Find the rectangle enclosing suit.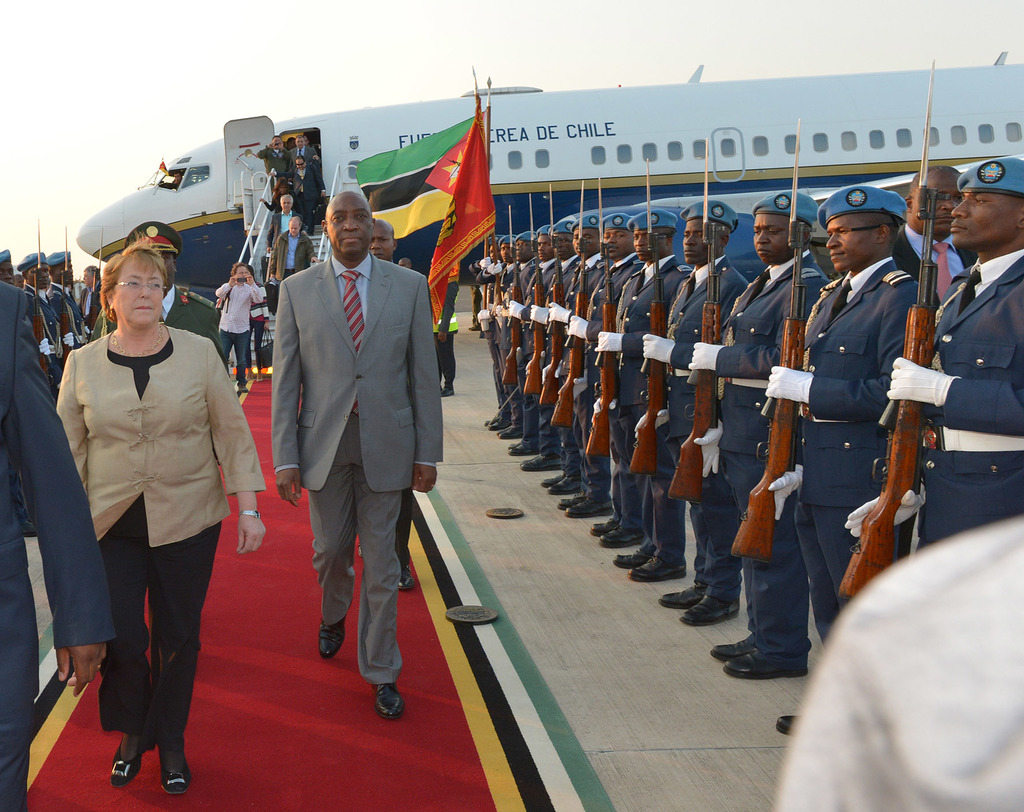
[908,252,1023,555].
